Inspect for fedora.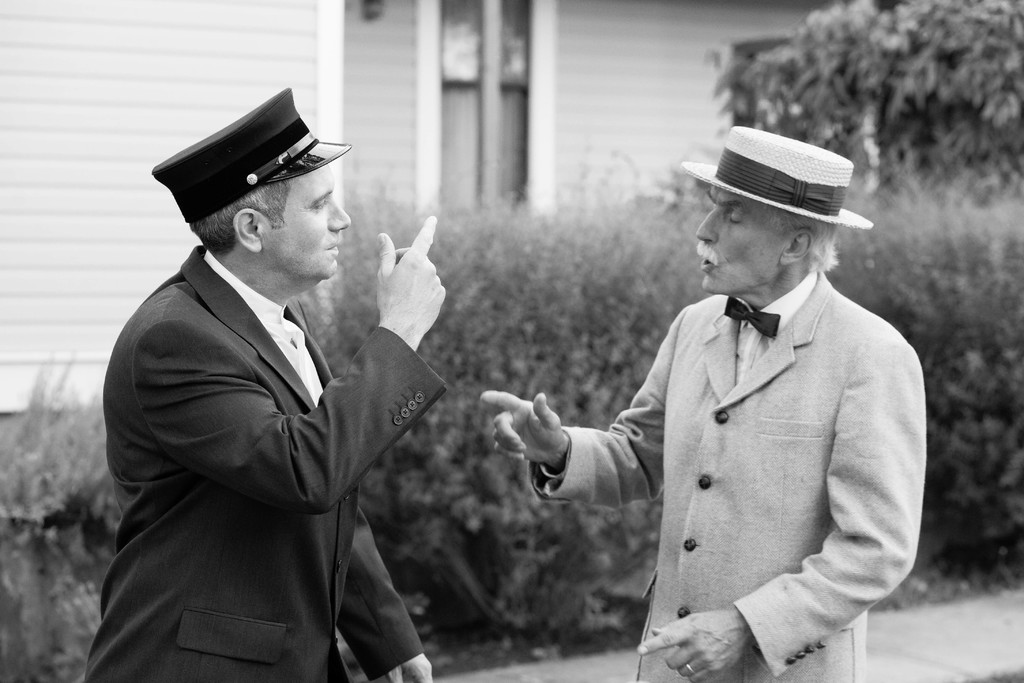
Inspection: crop(680, 126, 873, 230).
